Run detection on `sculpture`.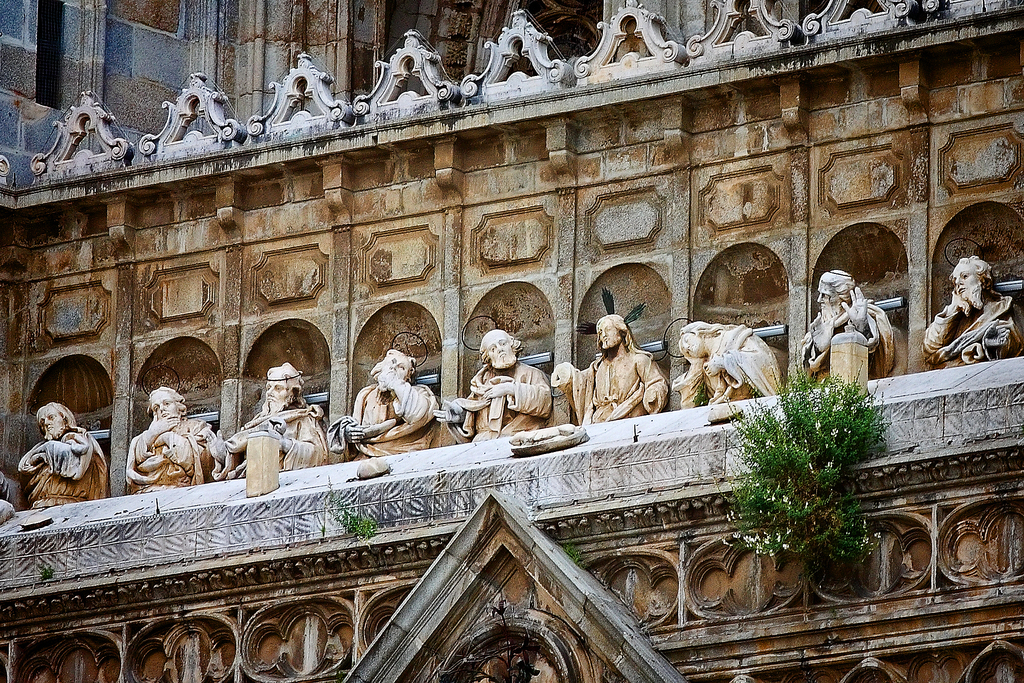
Result: (122,402,204,501).
